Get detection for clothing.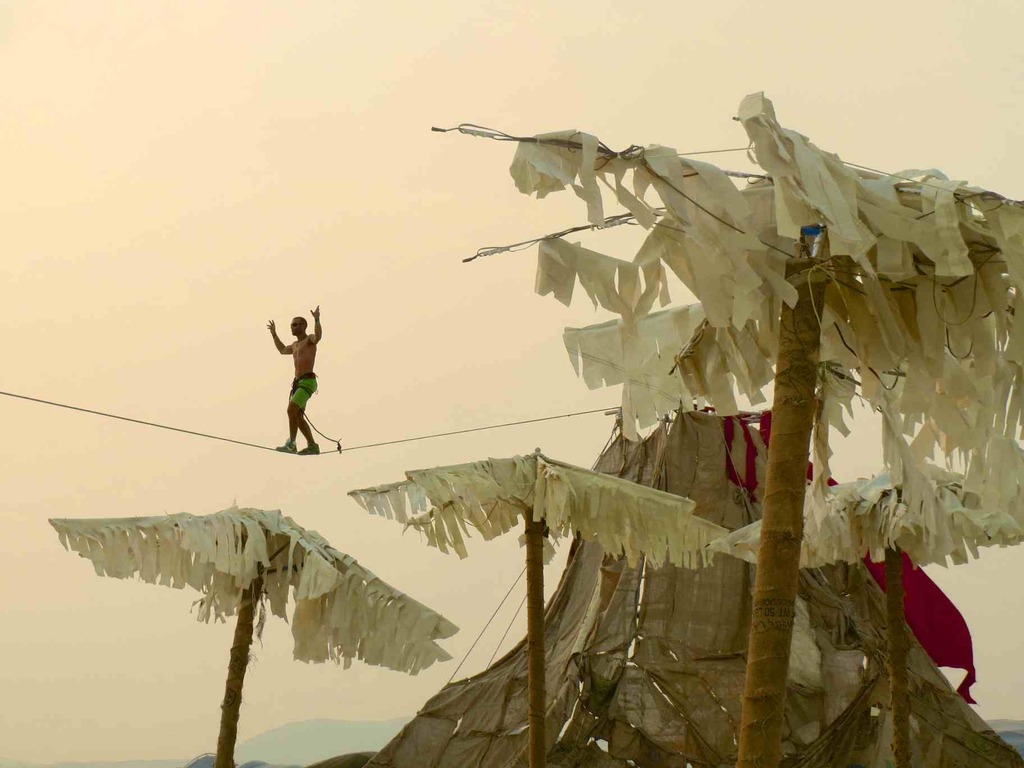
Detection: left=290, top=372, right=320, bottom=417.
